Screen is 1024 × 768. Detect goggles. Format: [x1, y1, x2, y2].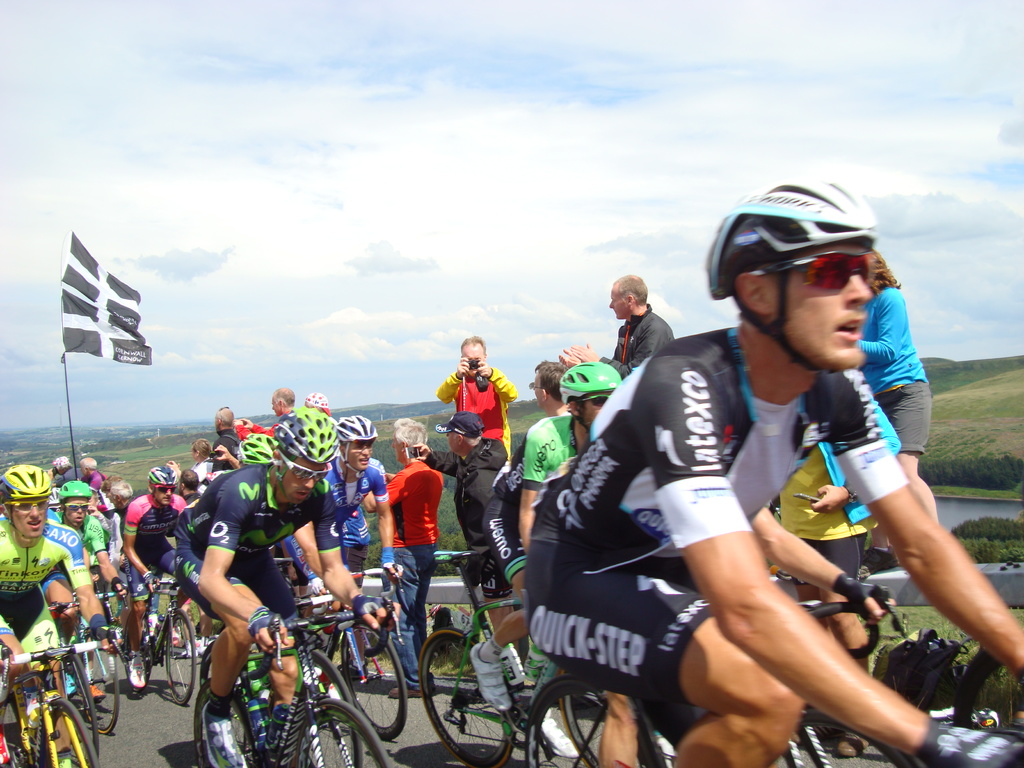
[62, 501, 86, 513].
